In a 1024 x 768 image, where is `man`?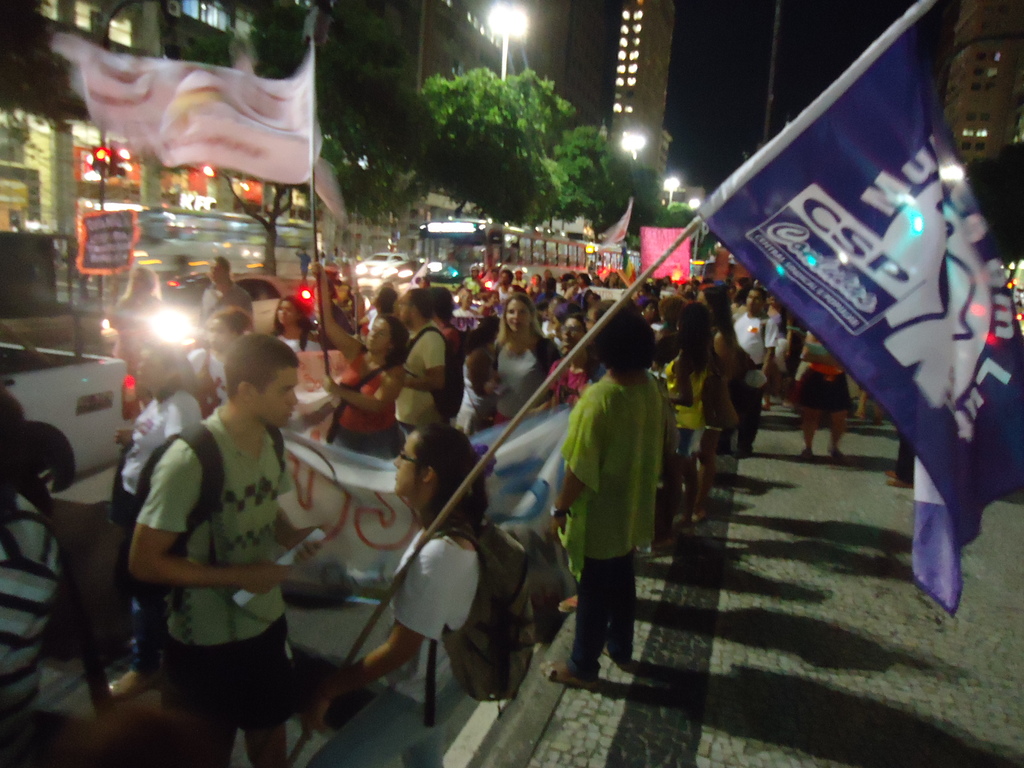
(x1=199, y1=257, x2=253, y2=322).
